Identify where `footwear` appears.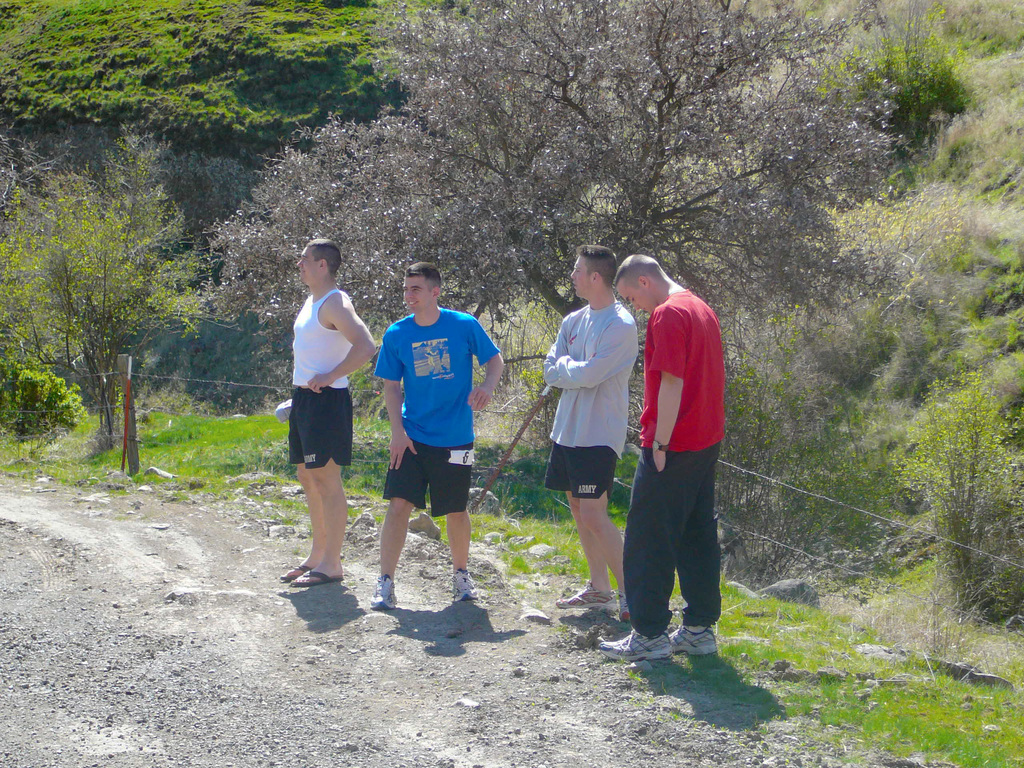
Appears at region(278, 563, 308, 582).
